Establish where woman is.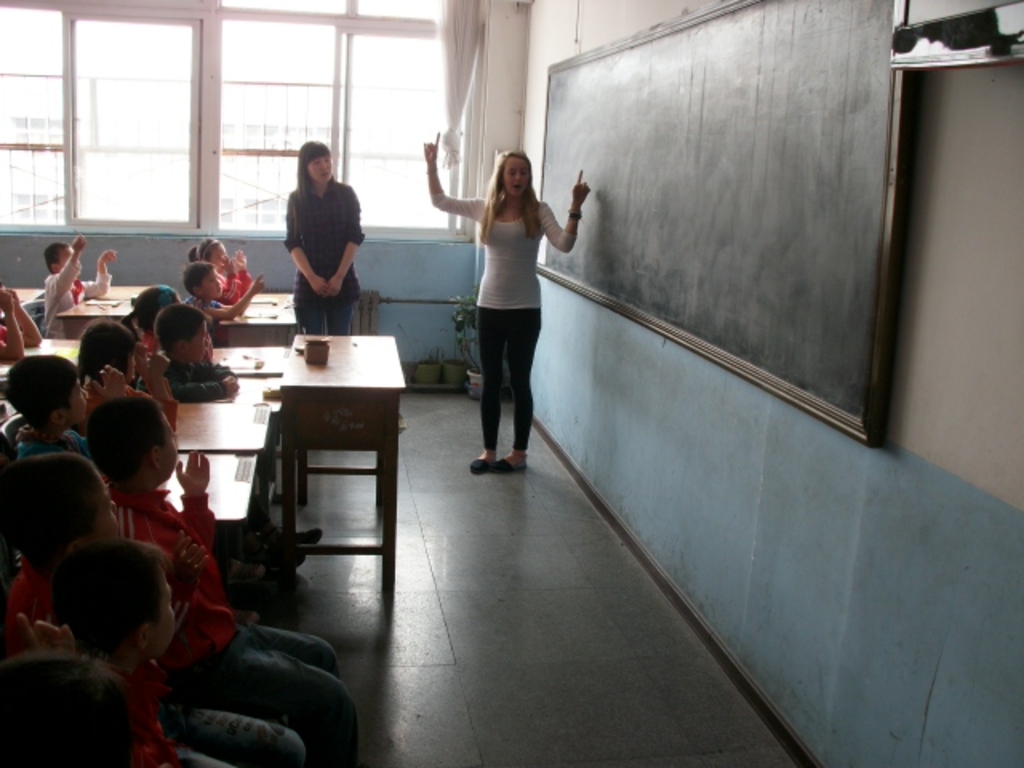
Established at detection(282, 139, 366, 339).
